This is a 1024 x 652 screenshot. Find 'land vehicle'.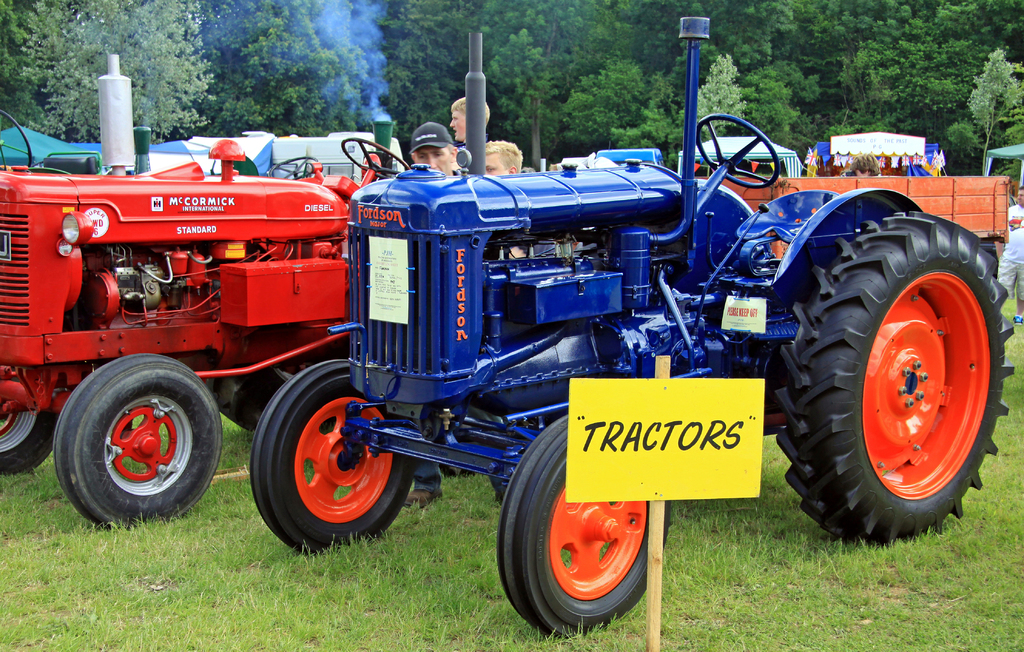
Bounding box: [0, 144, 392, 508].
